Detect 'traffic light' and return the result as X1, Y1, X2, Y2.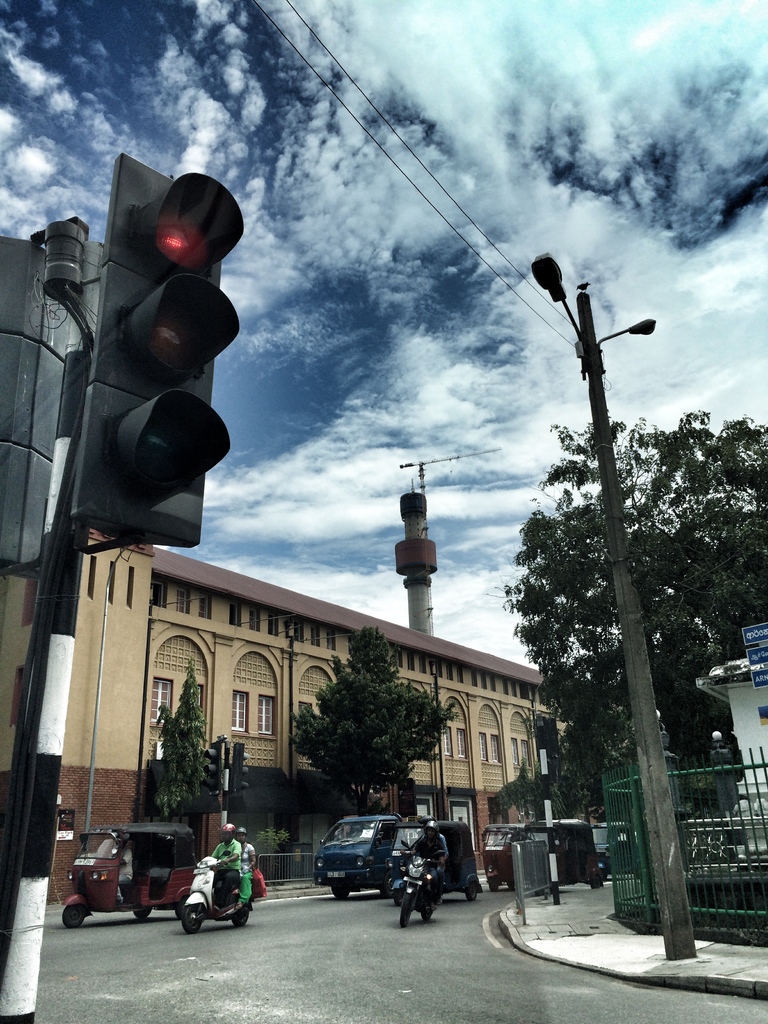
233, 740, 251, 793.
